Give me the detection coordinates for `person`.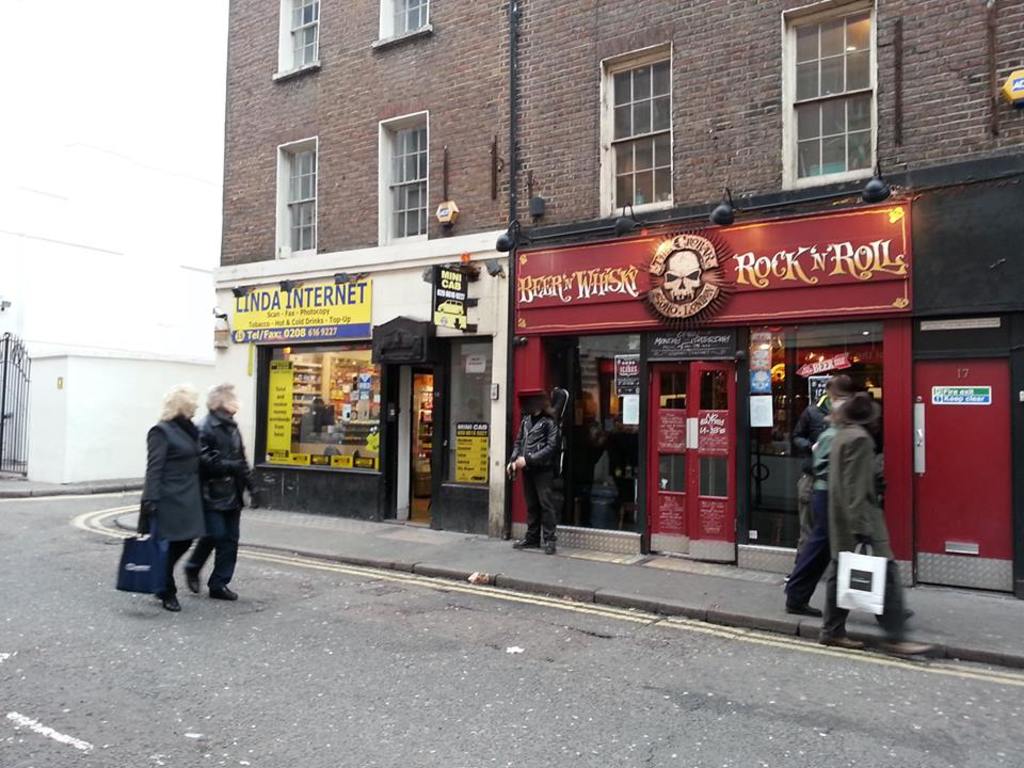
pyautogui.locateOnScreen(791, 374, 854, 555).
